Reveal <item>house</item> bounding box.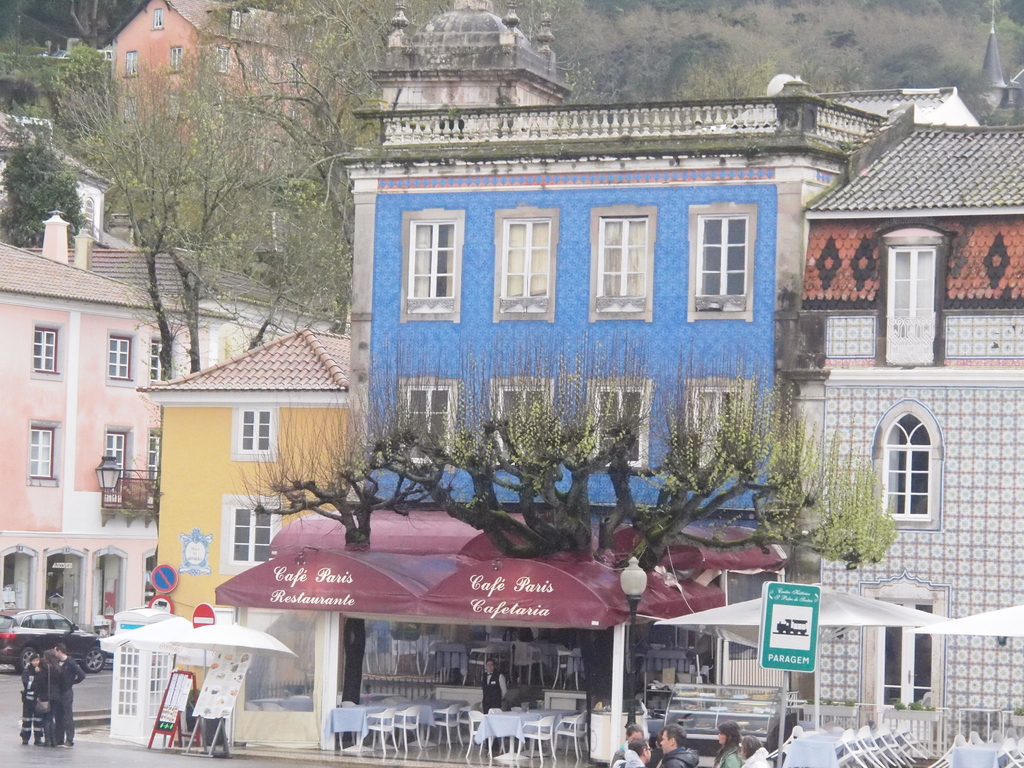
Revealed: region(783, 105, 1023, 762).
